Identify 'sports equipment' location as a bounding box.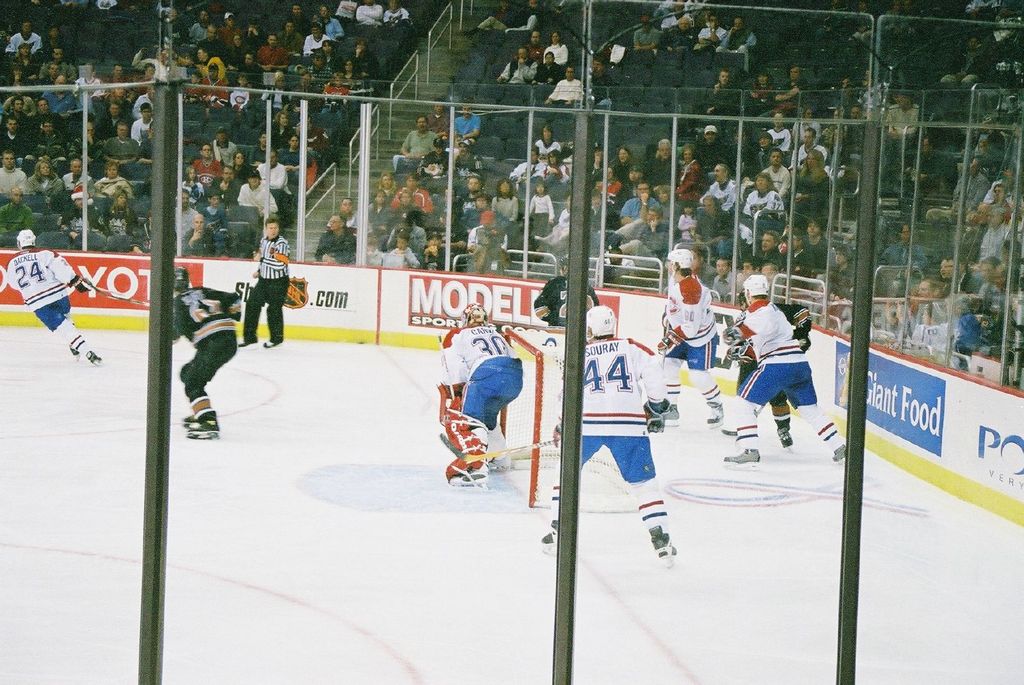
x1=645, y1=524, x2=680, y2=567.
